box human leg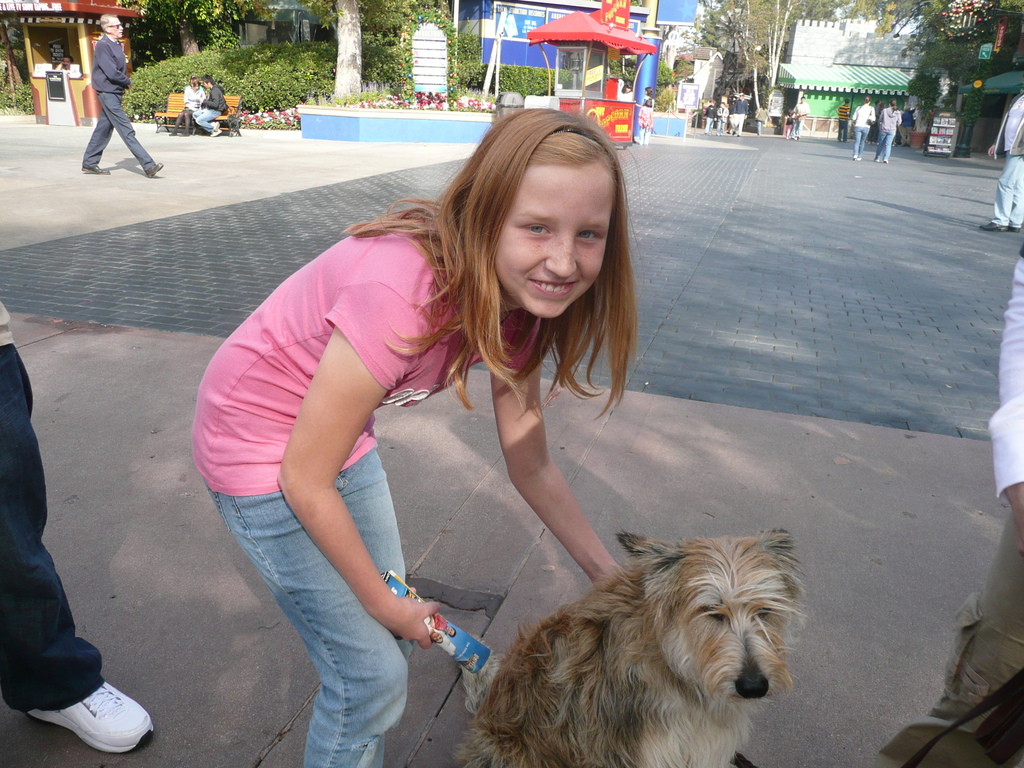
877:127:892:161
